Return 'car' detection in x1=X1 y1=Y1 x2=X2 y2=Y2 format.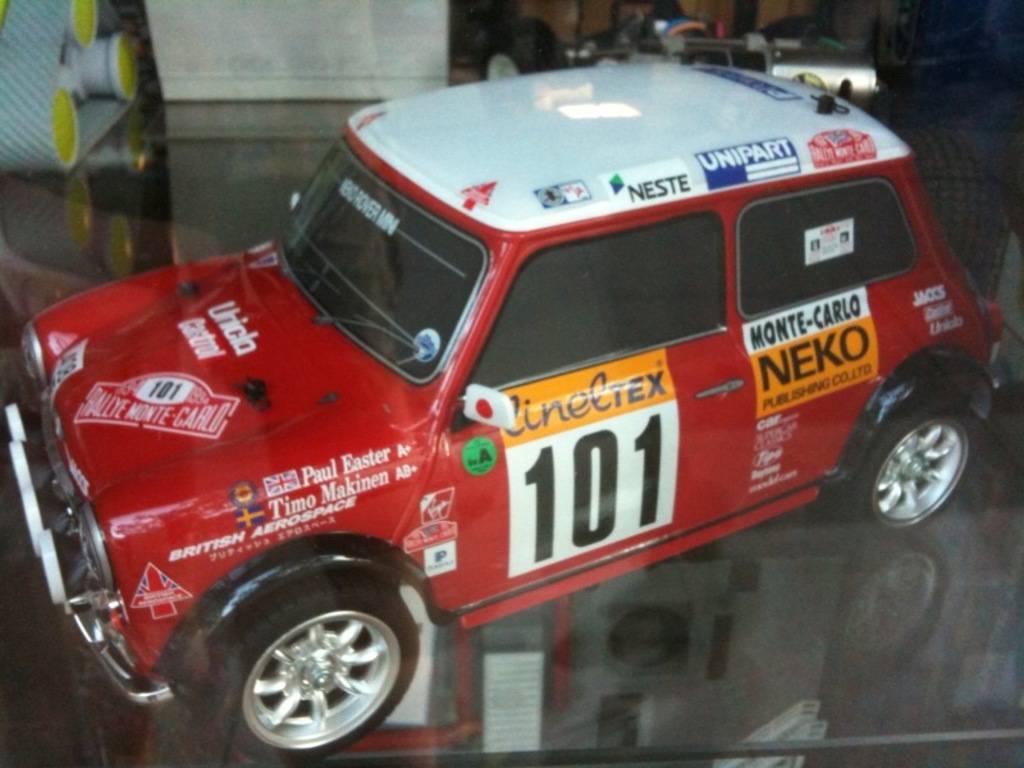
x1=0 y1=54 x2=1023 y2=758.
